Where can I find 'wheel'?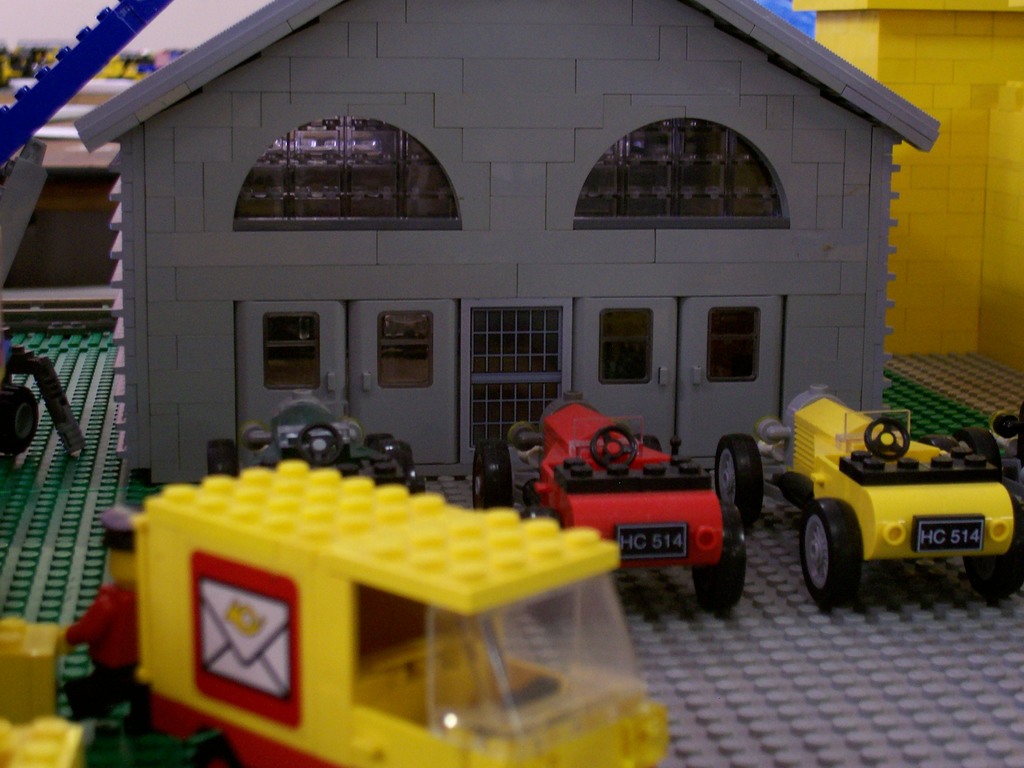
You can find it at x1=296, y1=422, x2=342, y2=468.
